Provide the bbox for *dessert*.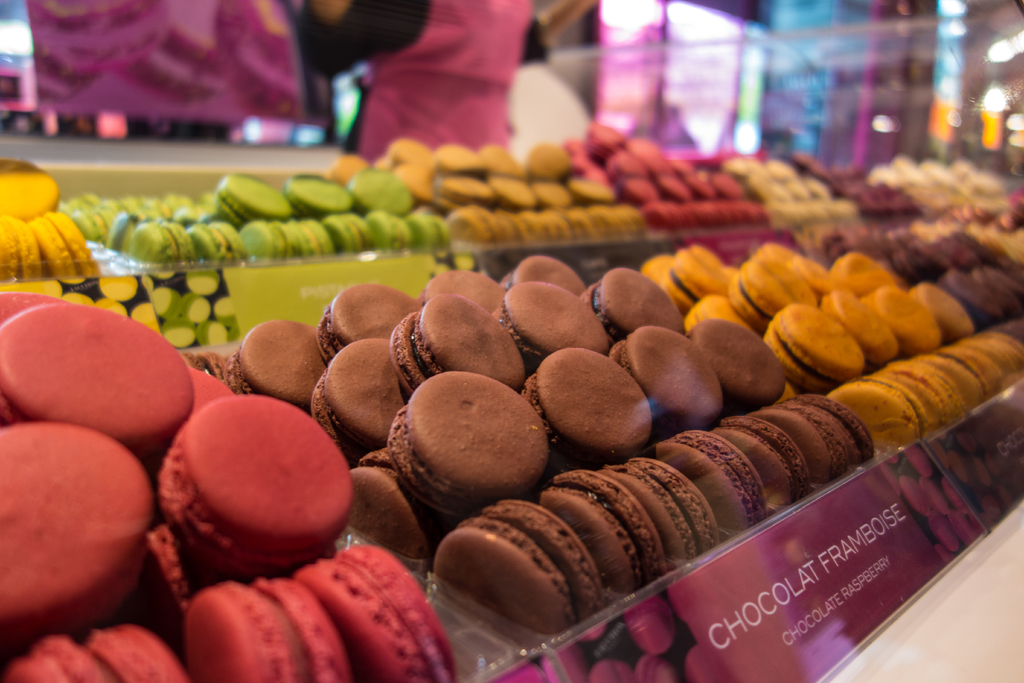
bbox(347, 171, 406, 218).
